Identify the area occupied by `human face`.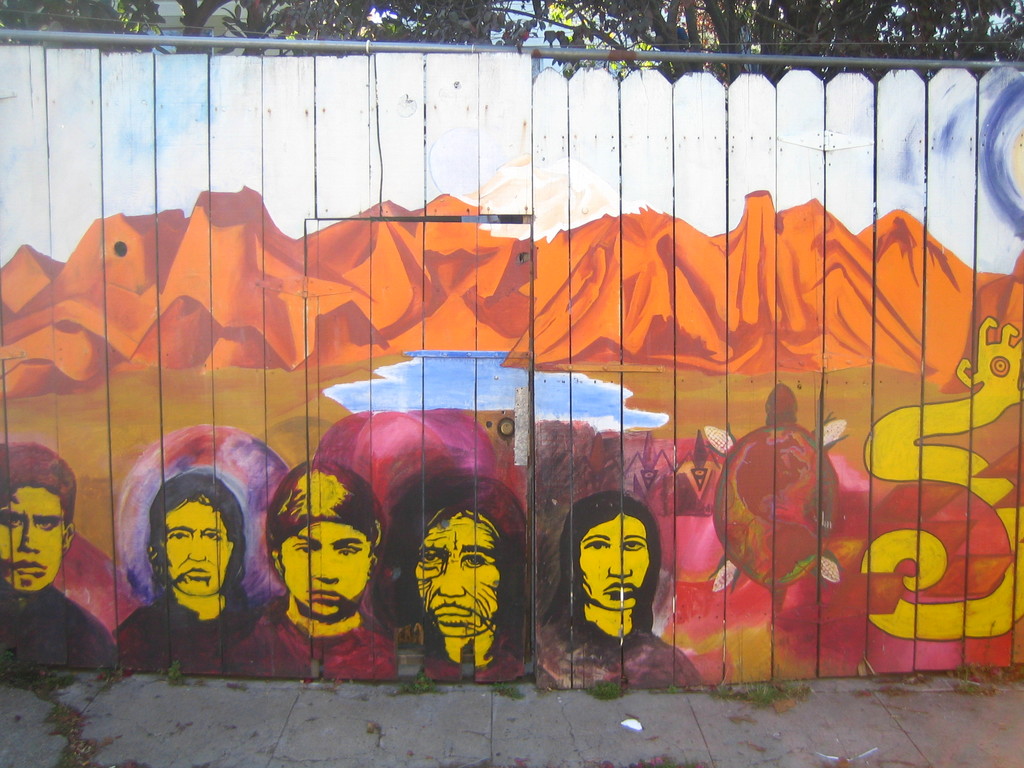
Area: x1=280 y1=521 x2=374 y2=621.
